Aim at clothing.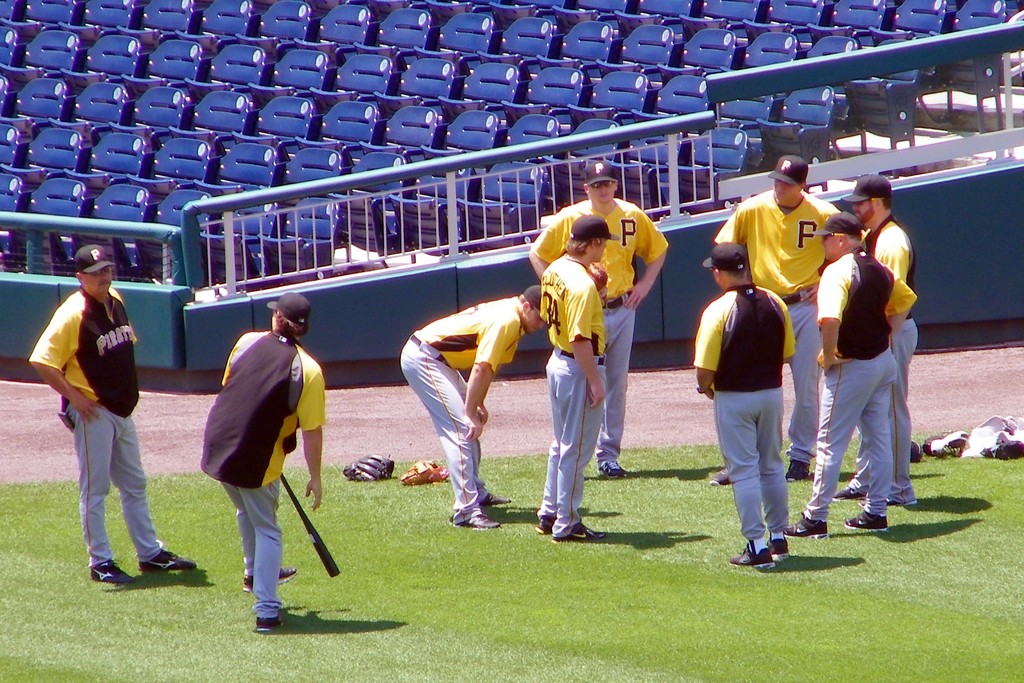
Aimed at Rect(815, 248, 917, 526).
